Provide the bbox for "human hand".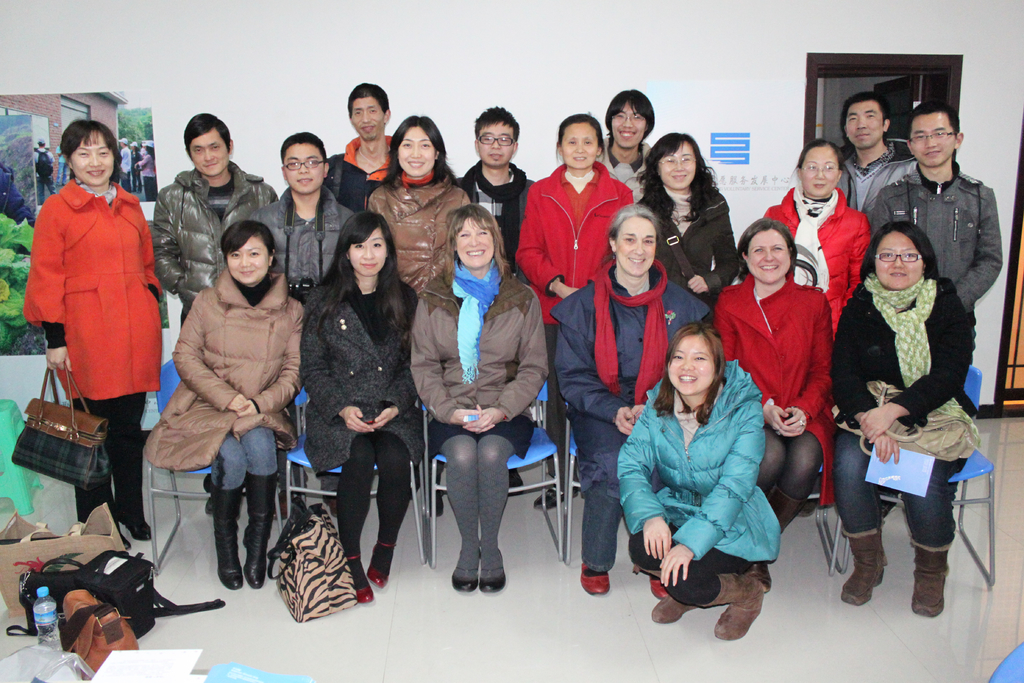
select_region(682, 272, 710, 294).
